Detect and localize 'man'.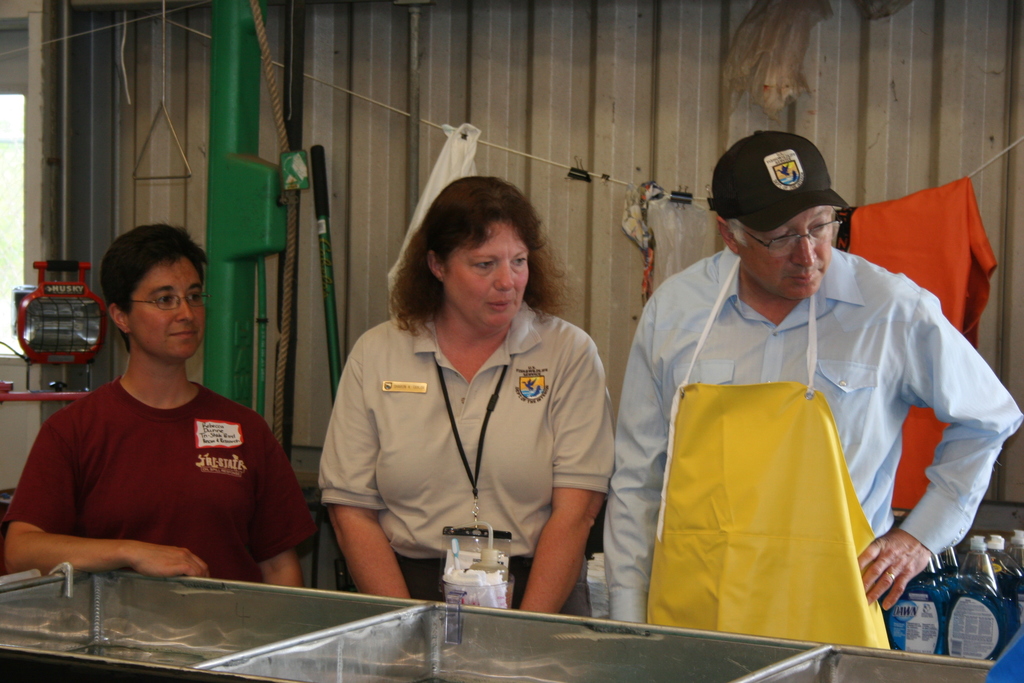
Localized at l=612, t=115, r=986, b=627.
